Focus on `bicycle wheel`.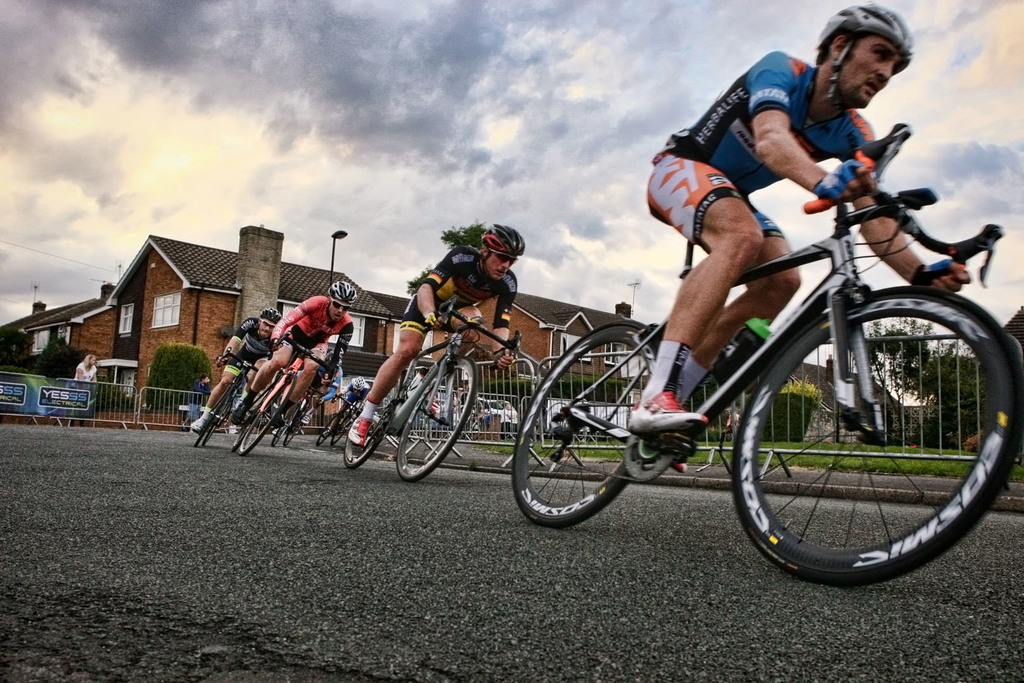
Focused at <box>200,399,230,448</box>.
